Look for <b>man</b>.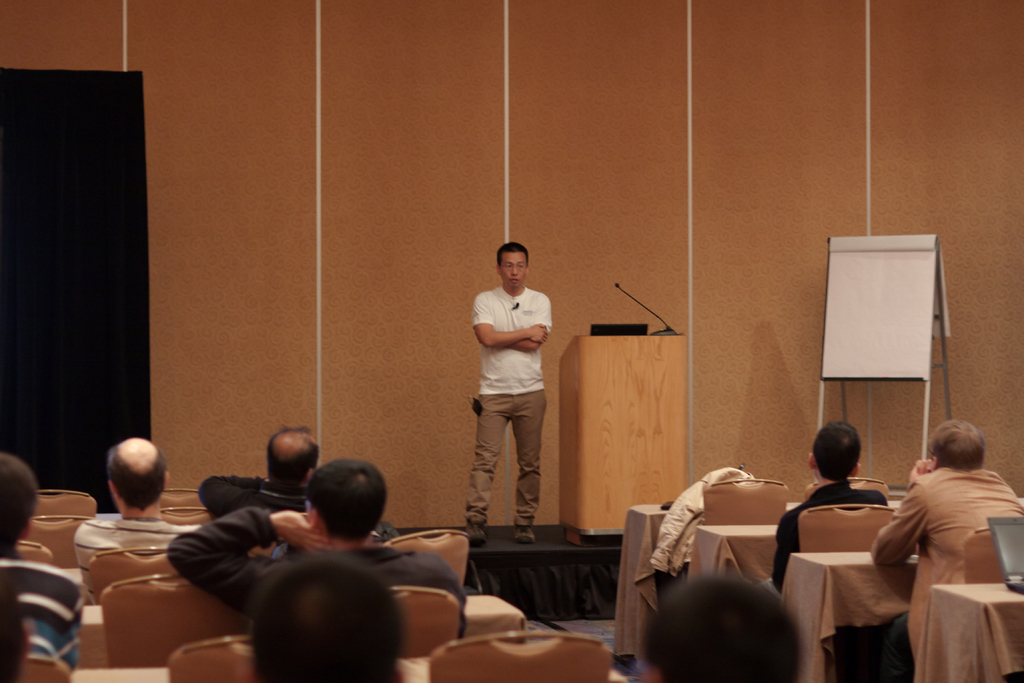
Found: <region>772, 420, 887, 594</region>.
